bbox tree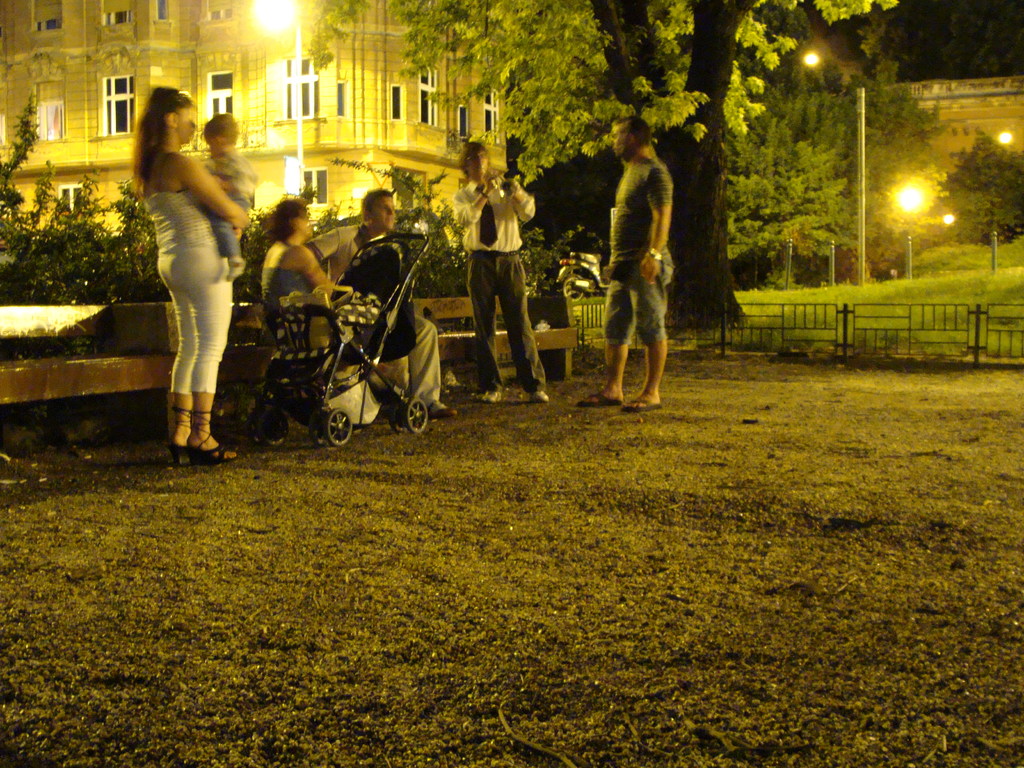
detection(936, 3, 1023, 74)
